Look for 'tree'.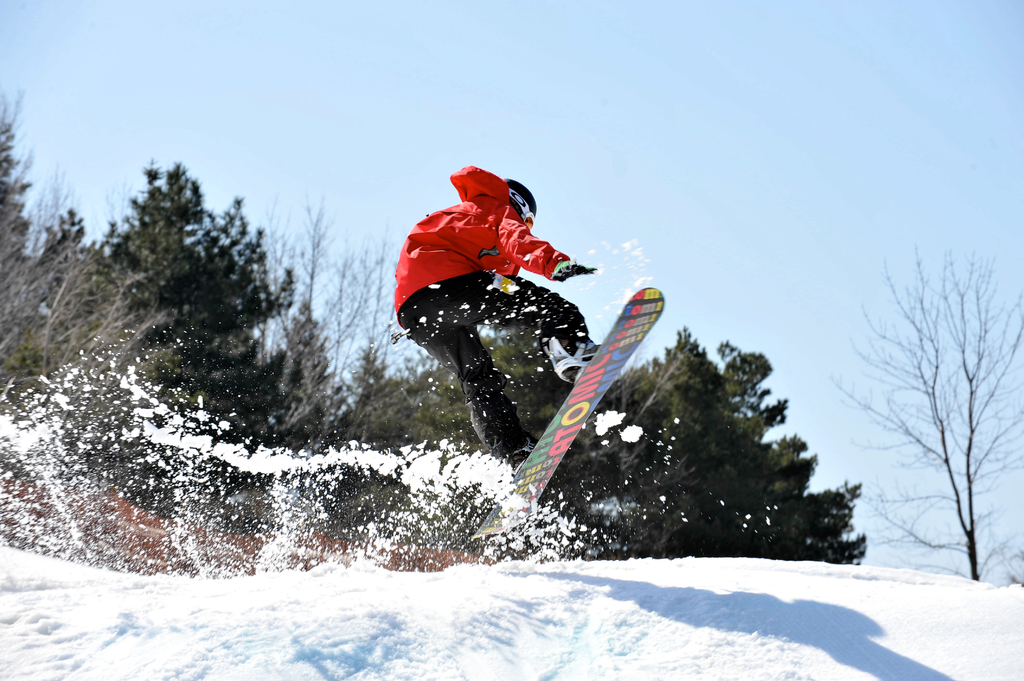
Found: box(833, 250, 1023, 577).
